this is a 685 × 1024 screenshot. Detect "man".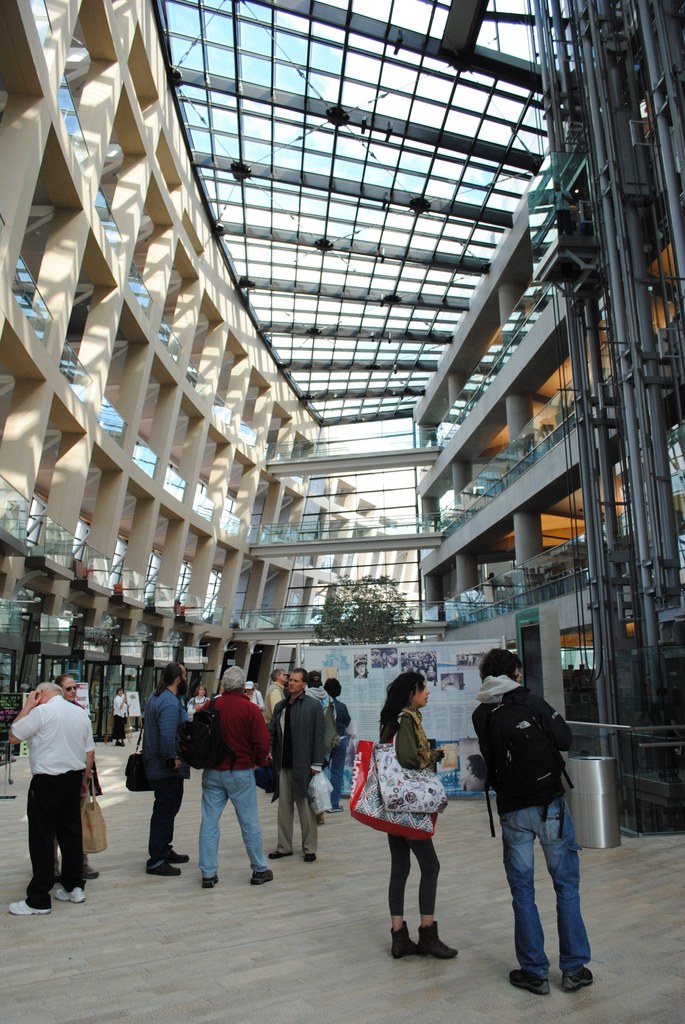
495:647:597:995.
